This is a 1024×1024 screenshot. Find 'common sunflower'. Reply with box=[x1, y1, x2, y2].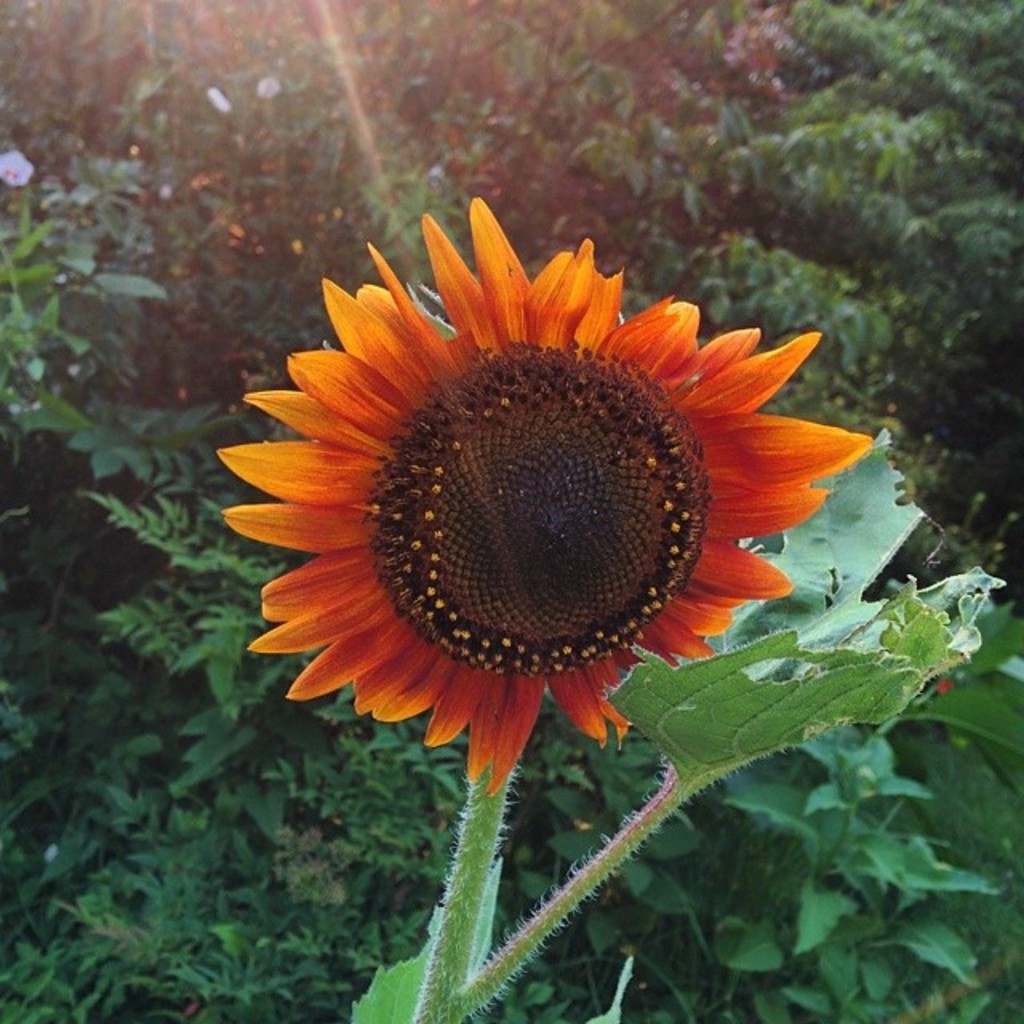
box=[219, 192, 874, 794].
